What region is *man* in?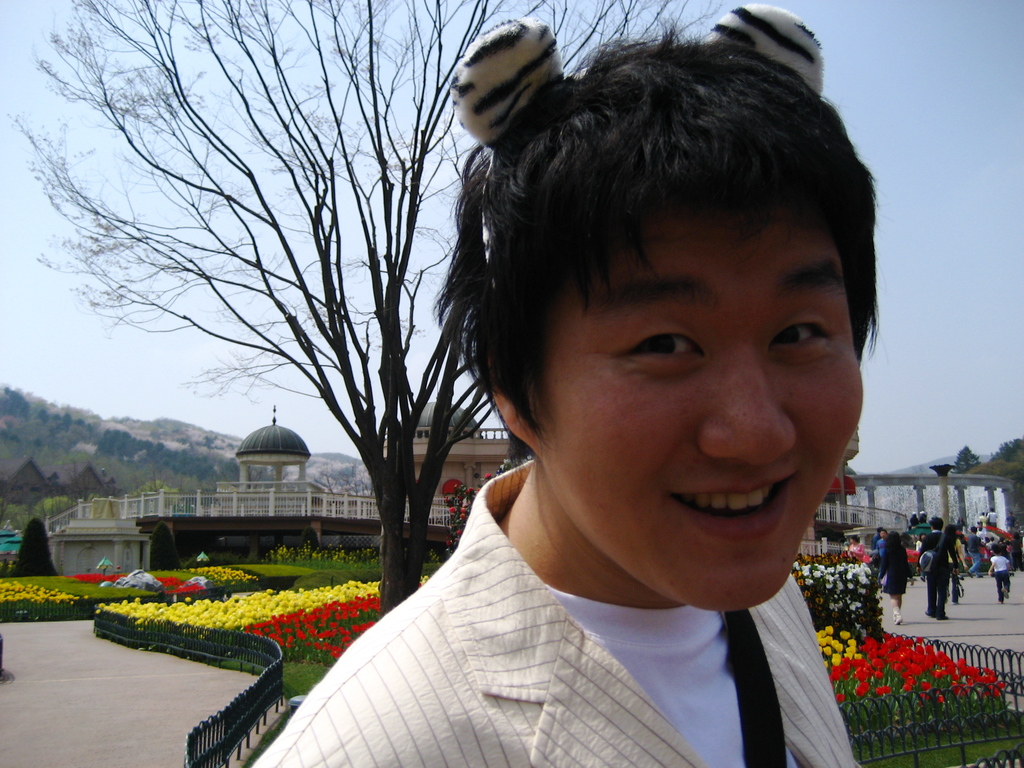
detection(924, 519, 964, 622).
